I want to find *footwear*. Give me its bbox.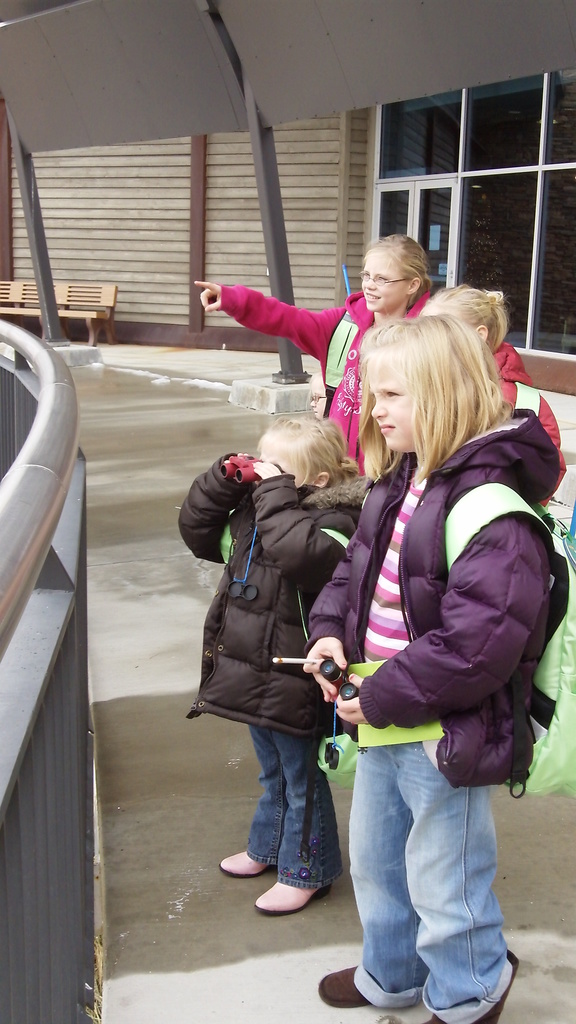
detection(332, 952, 428, 1009).
